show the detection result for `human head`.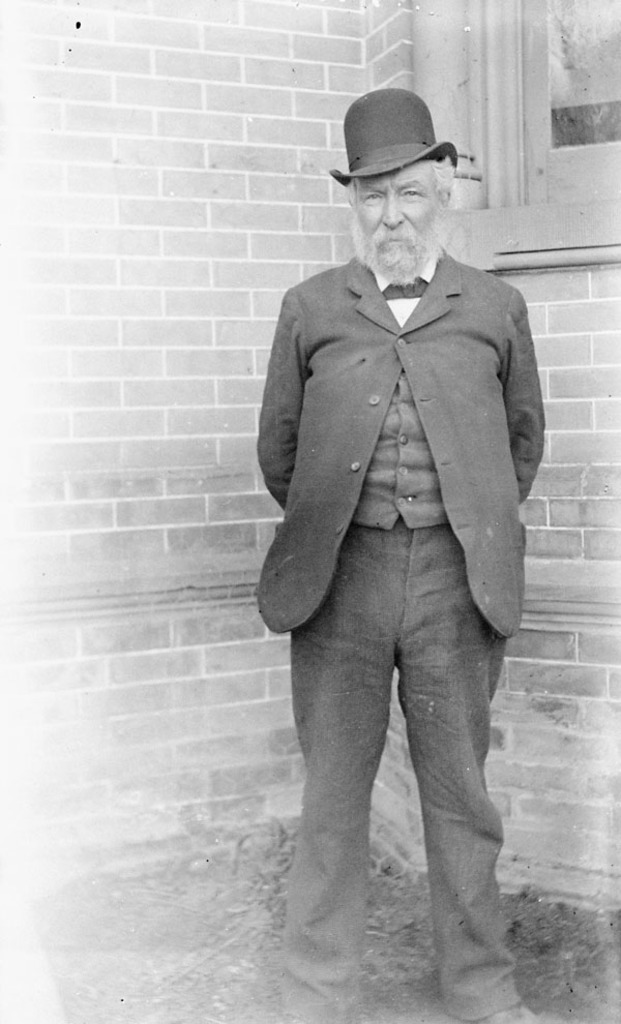
BBox(341, 151, 454, 281).
